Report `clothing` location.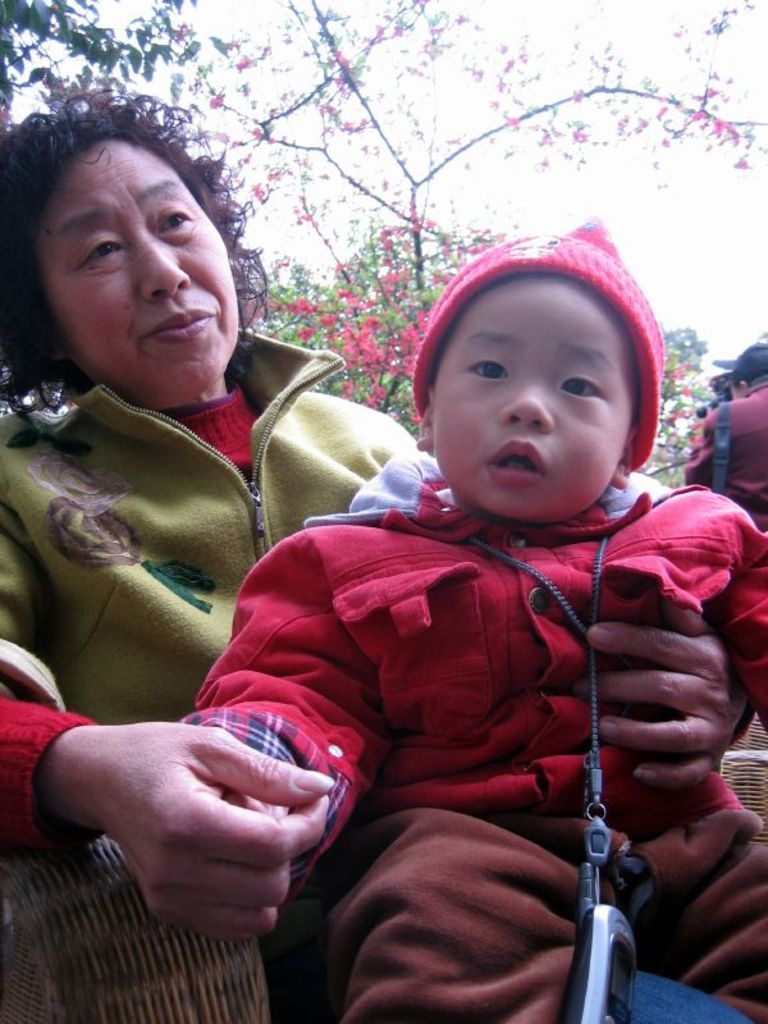
Report: detection(247, 417, 716, 988).
